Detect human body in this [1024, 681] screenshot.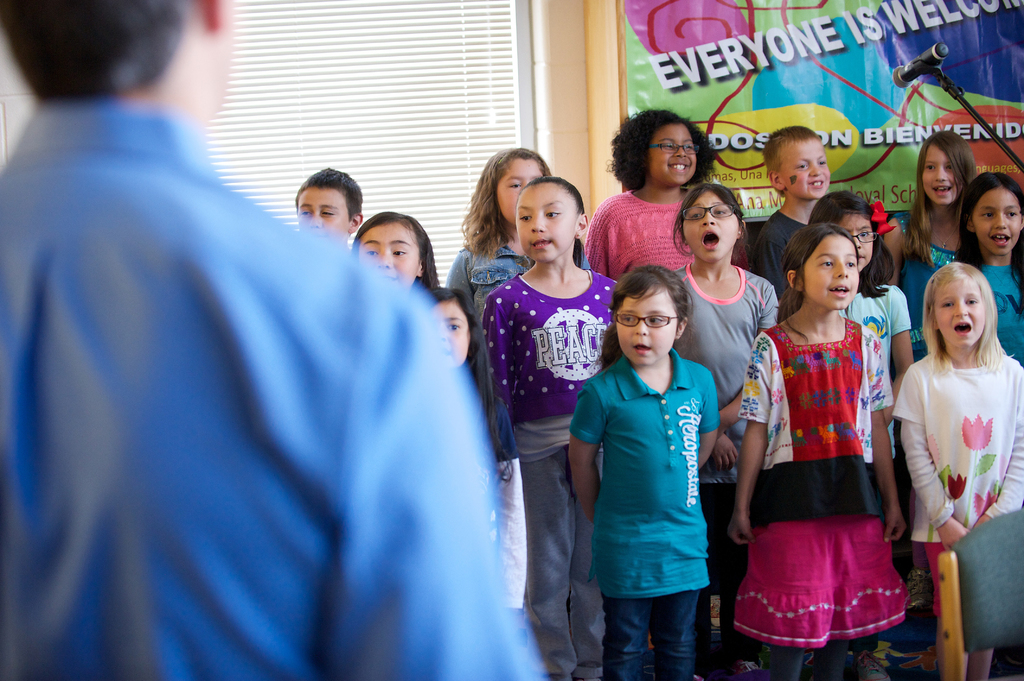
Detection: bbox=(579, 116, 725, 282).
